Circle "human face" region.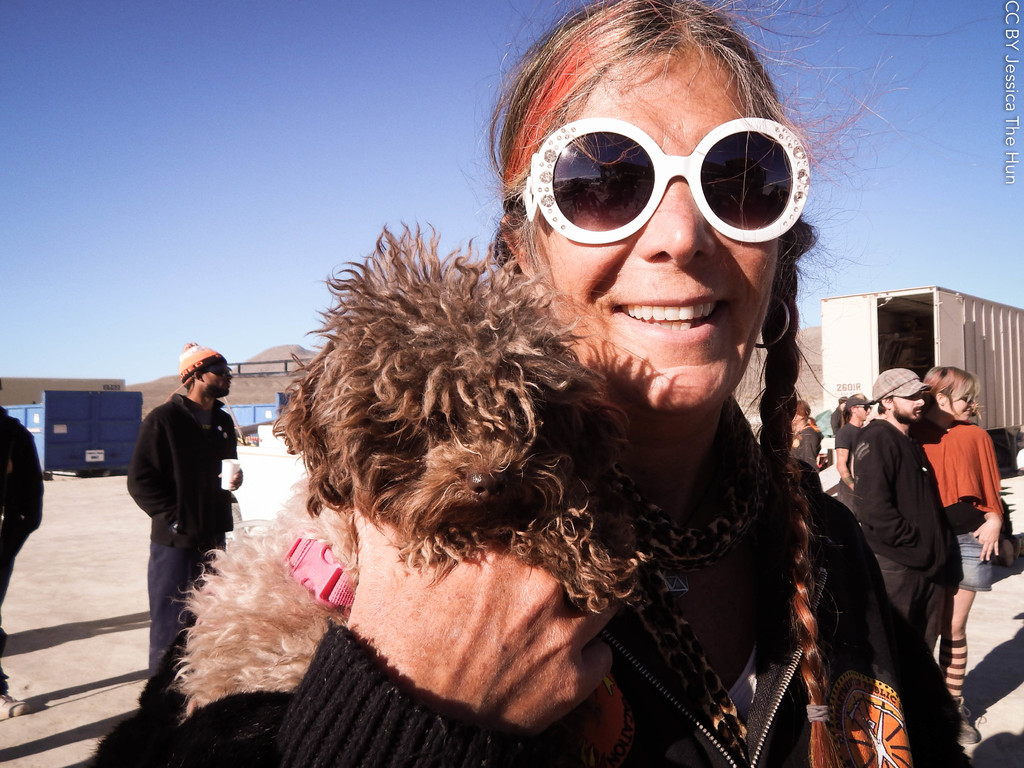
Region: bbox=(543, 43, 783, 414).
